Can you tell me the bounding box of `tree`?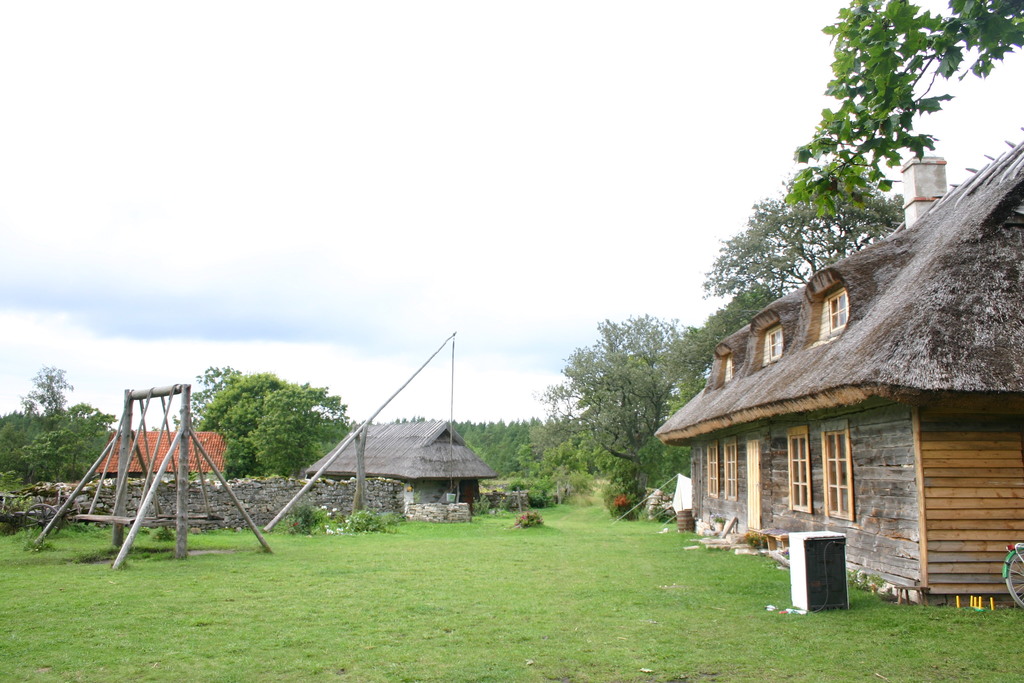
region(317, 420, 356, 445).
